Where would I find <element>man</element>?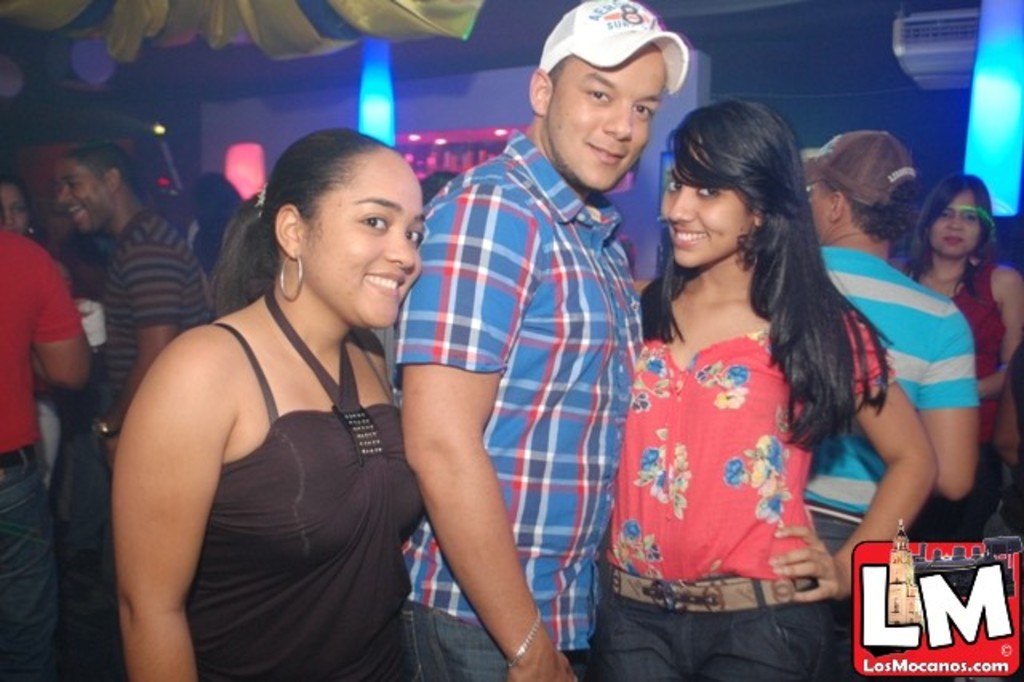
At <region>389, 0, 693, 680</region>.
